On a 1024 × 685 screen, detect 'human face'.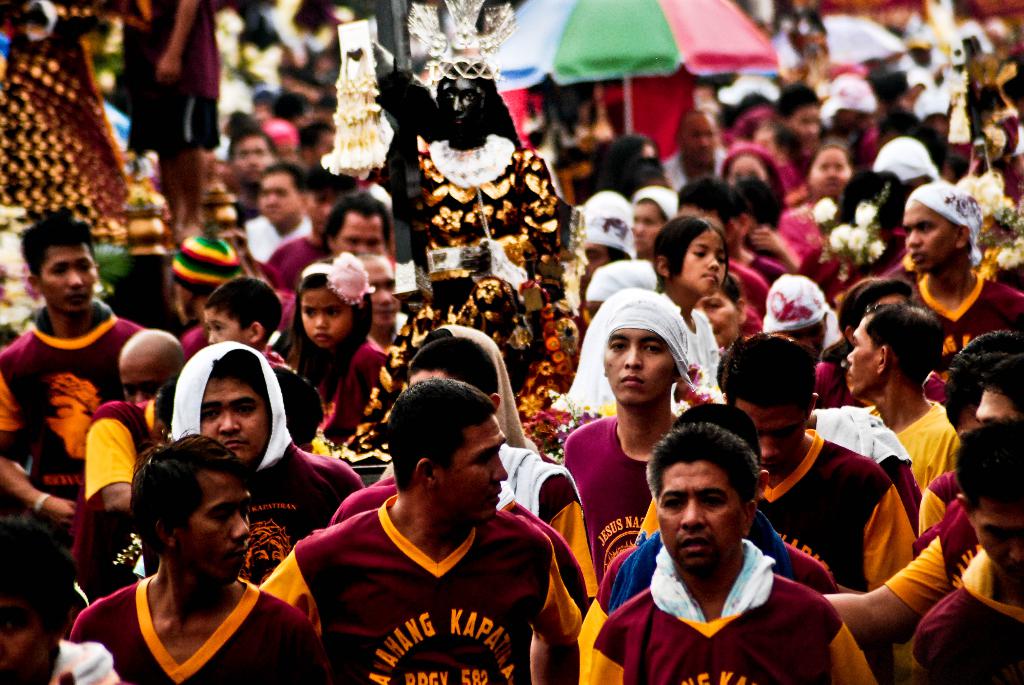
bbox=(205, 378, 266, 468).
